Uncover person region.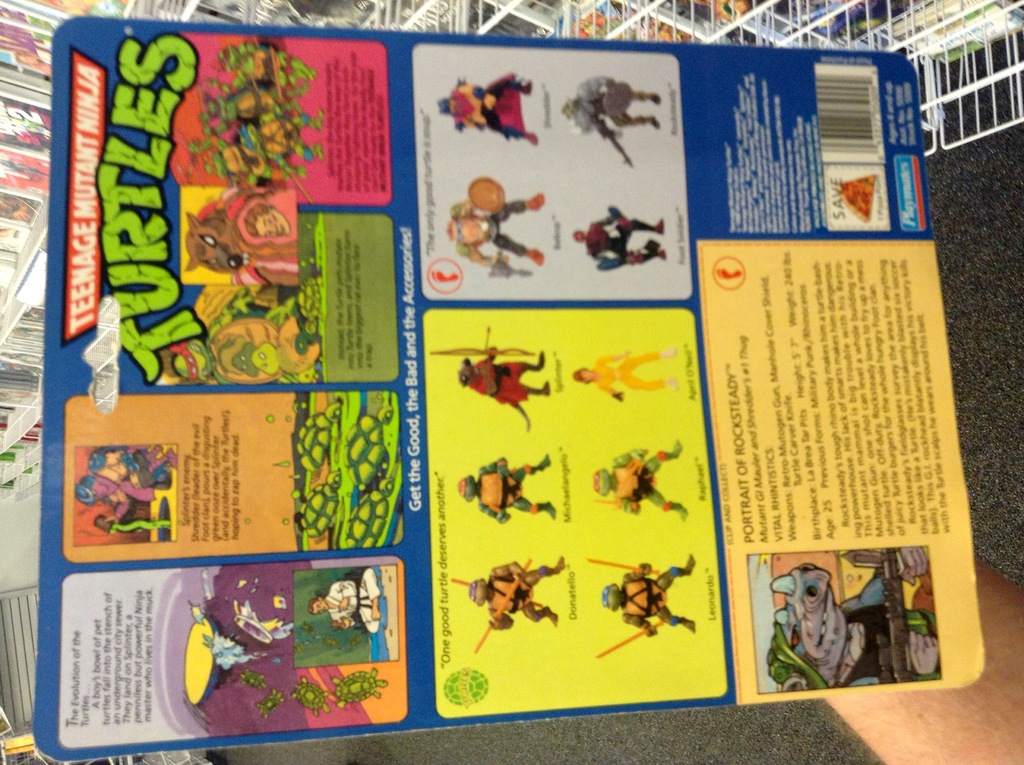
Uncovered: region(310, 563, 378, 634).
